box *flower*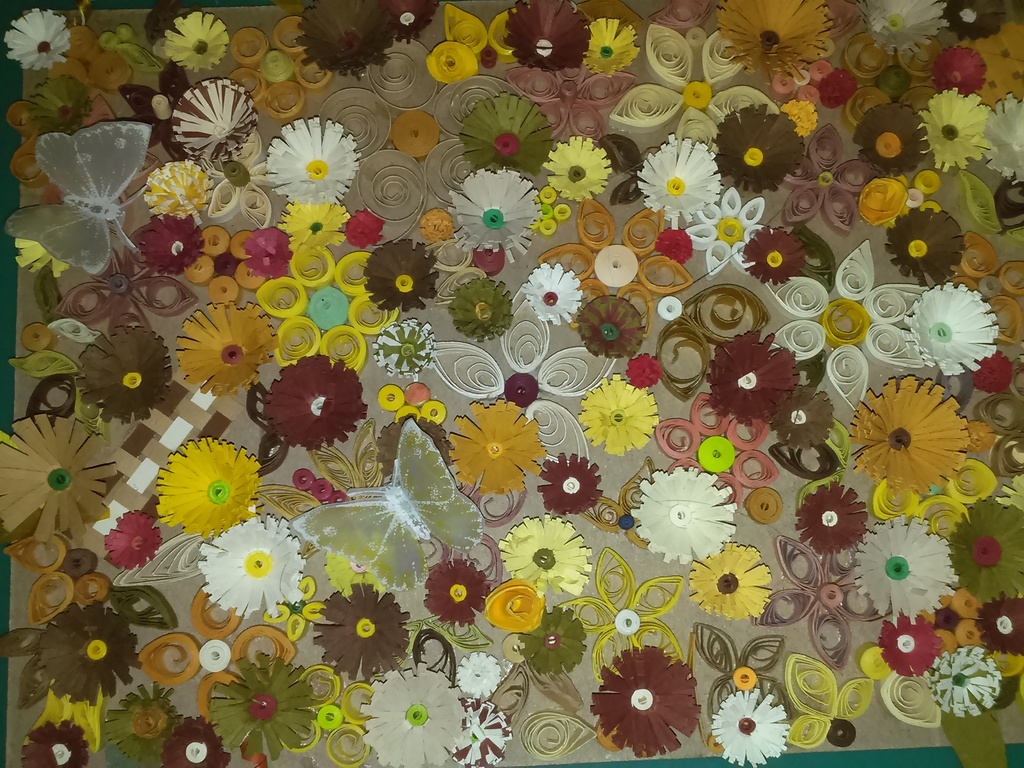
box(450, 166, 545, 257)
